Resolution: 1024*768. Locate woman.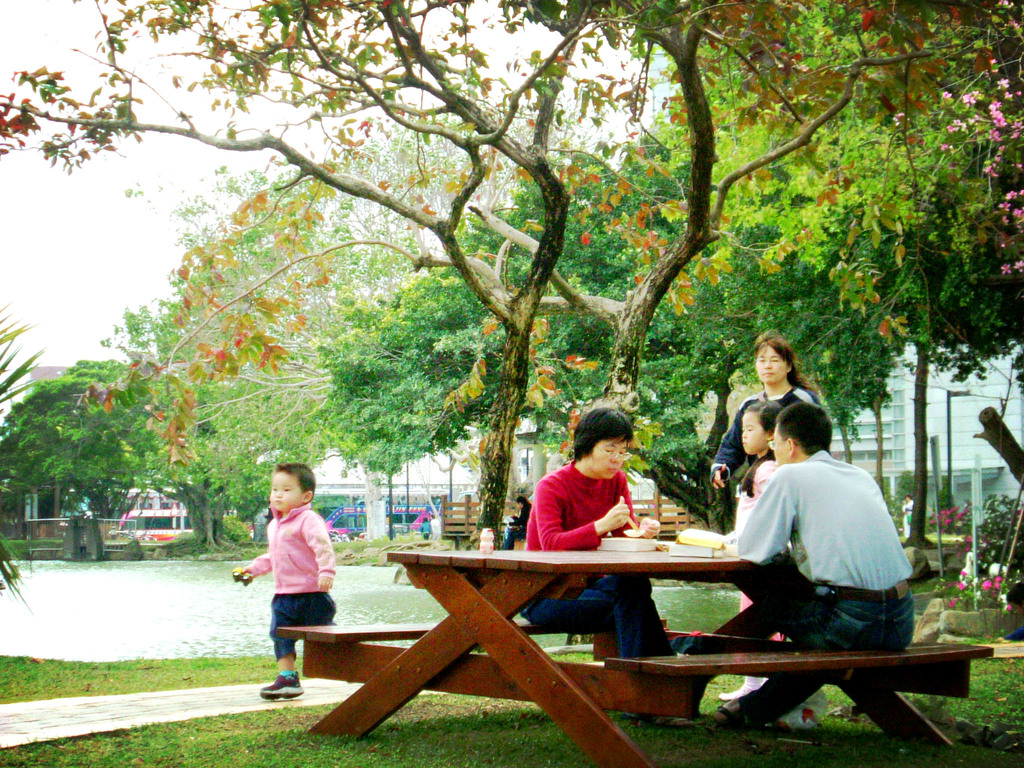
[704,331,829,689].
